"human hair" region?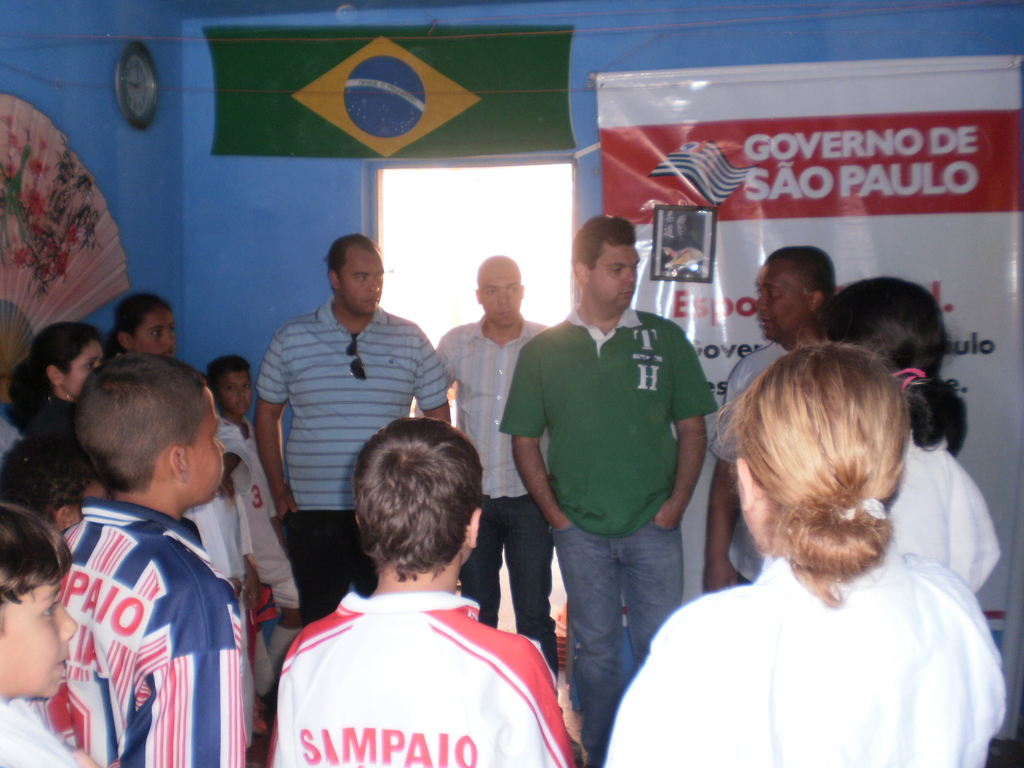
0,438,92,529
